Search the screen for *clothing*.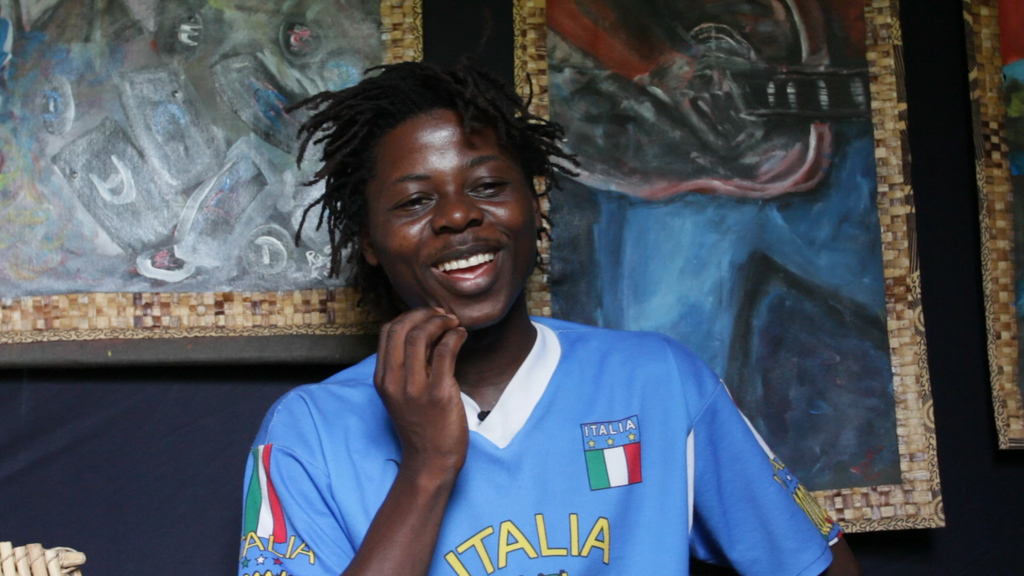
Found at BBox(283, 295, 820, 568).
